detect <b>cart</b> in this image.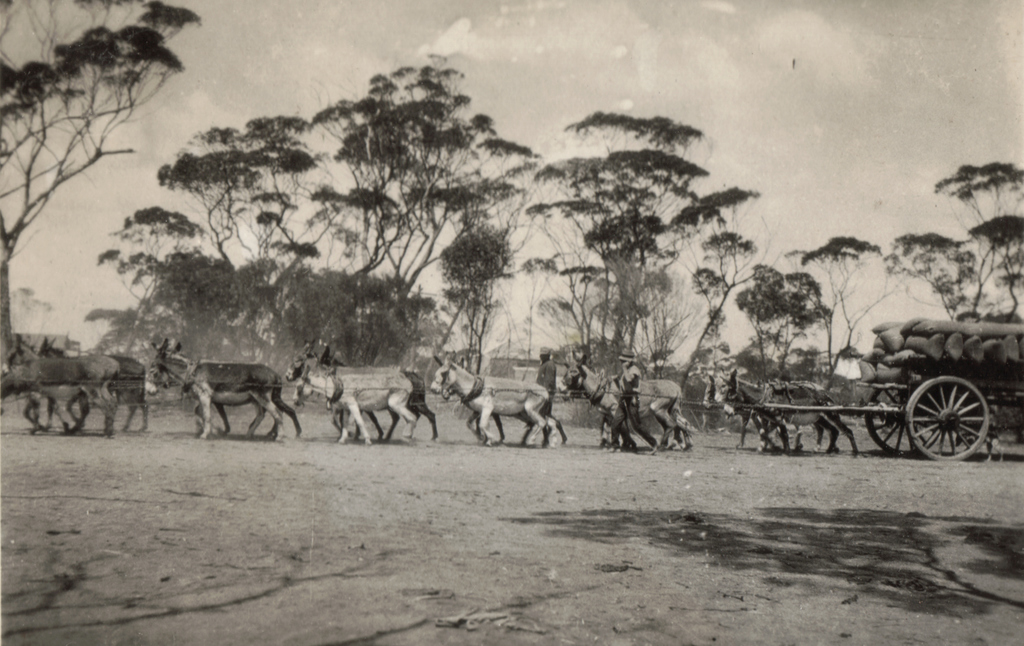
Detection: (x1=757, y1=358, x2=1023, y2=462).
